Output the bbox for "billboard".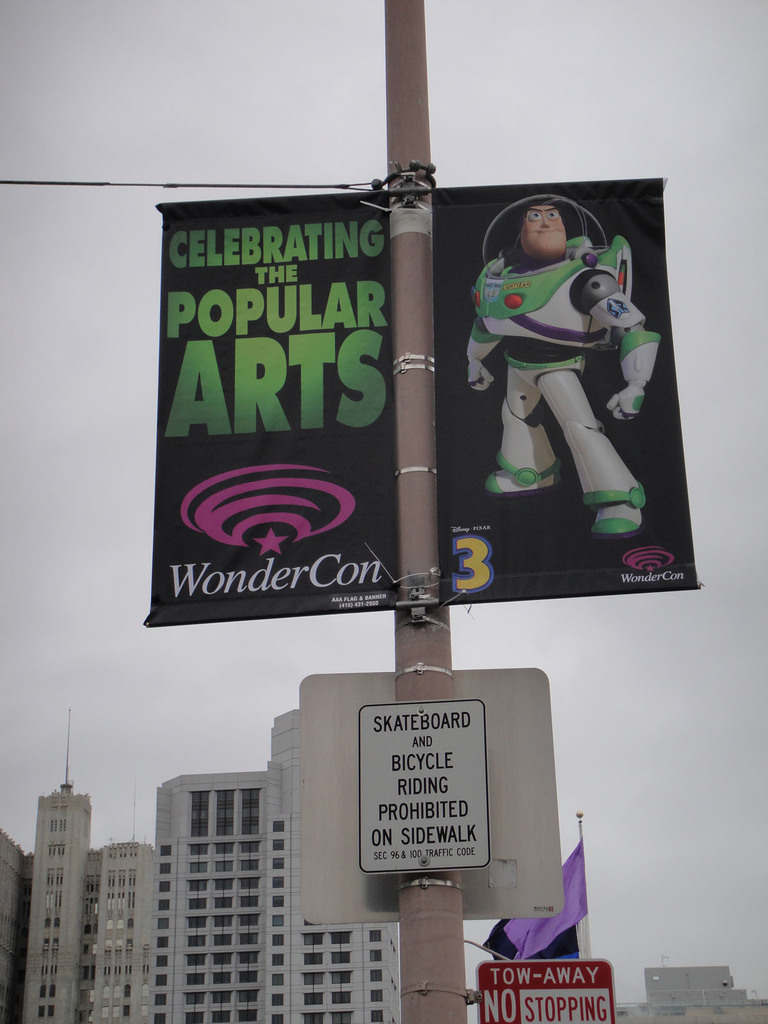
pyautogui.locateOnScreen(475, 956, 617, 1023).
